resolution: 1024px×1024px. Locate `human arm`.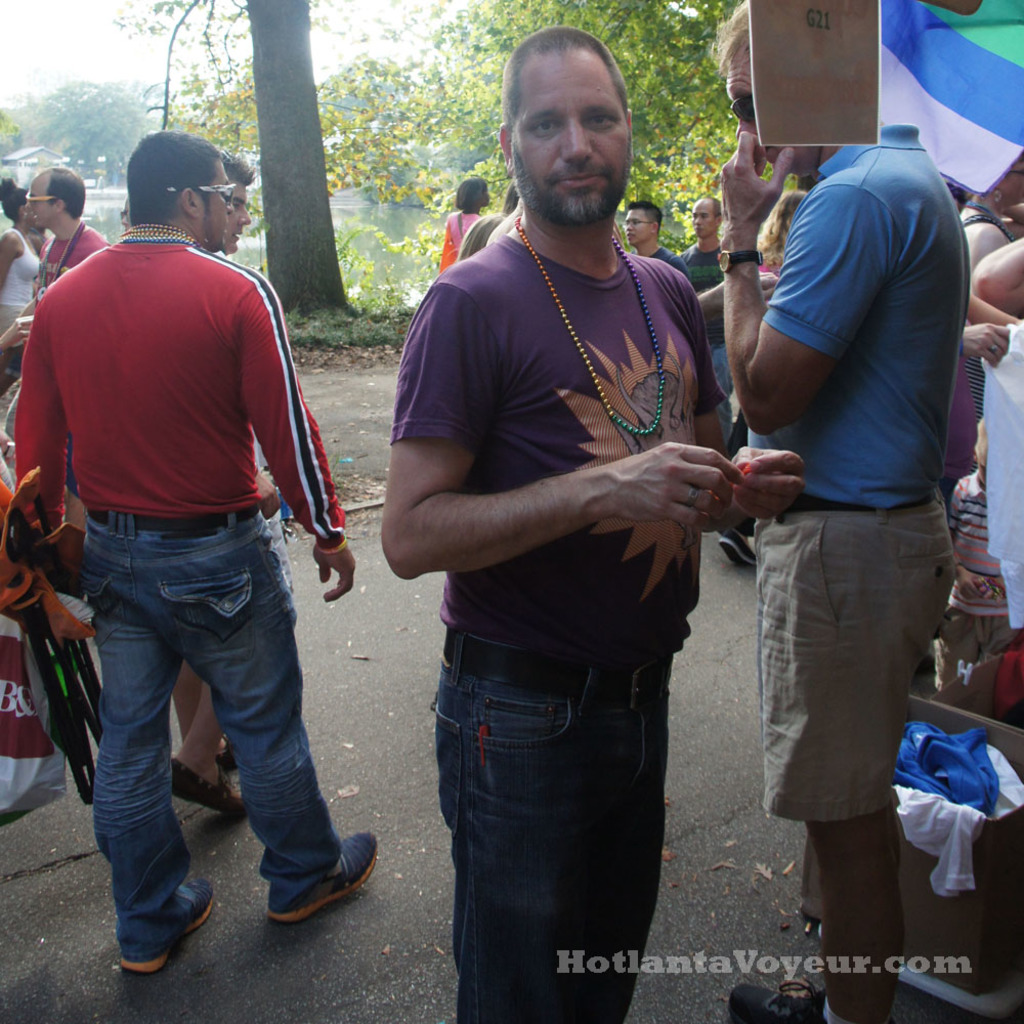
detection(697, 445, 808, 538).
